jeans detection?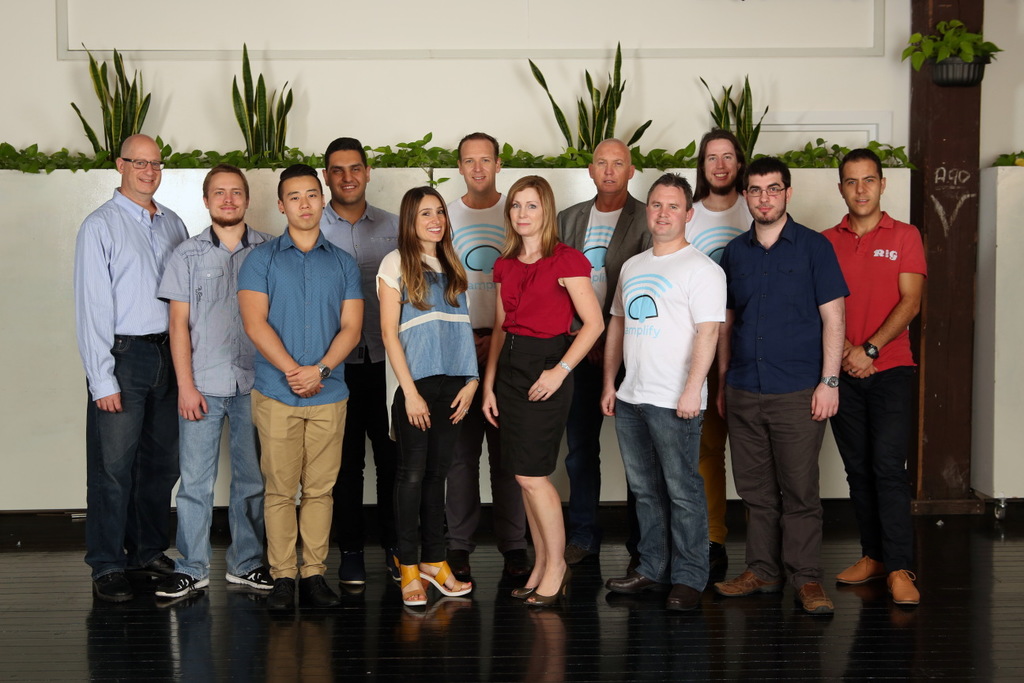
390:374:465:567
